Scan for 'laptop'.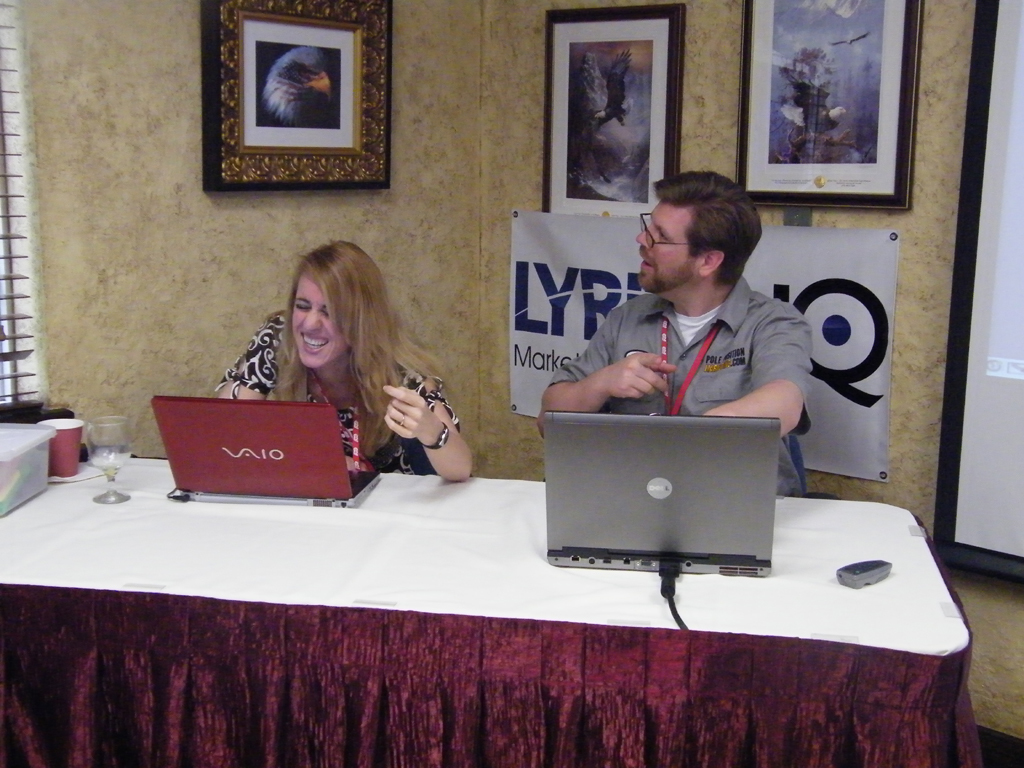
Scan result: (546, 407, 769, 606).
